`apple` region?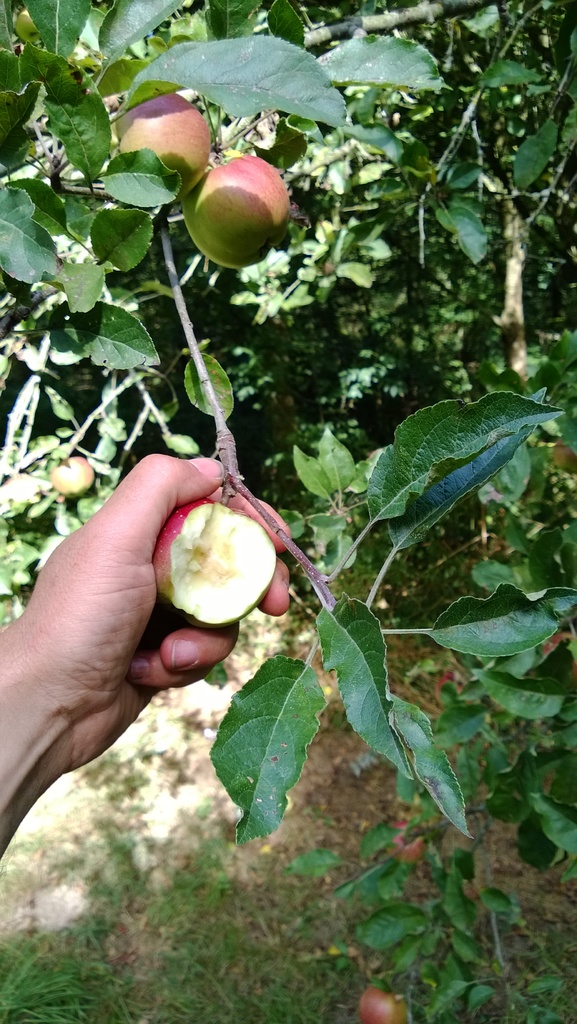
(left=553, top=438, right=576, bottom=474)
